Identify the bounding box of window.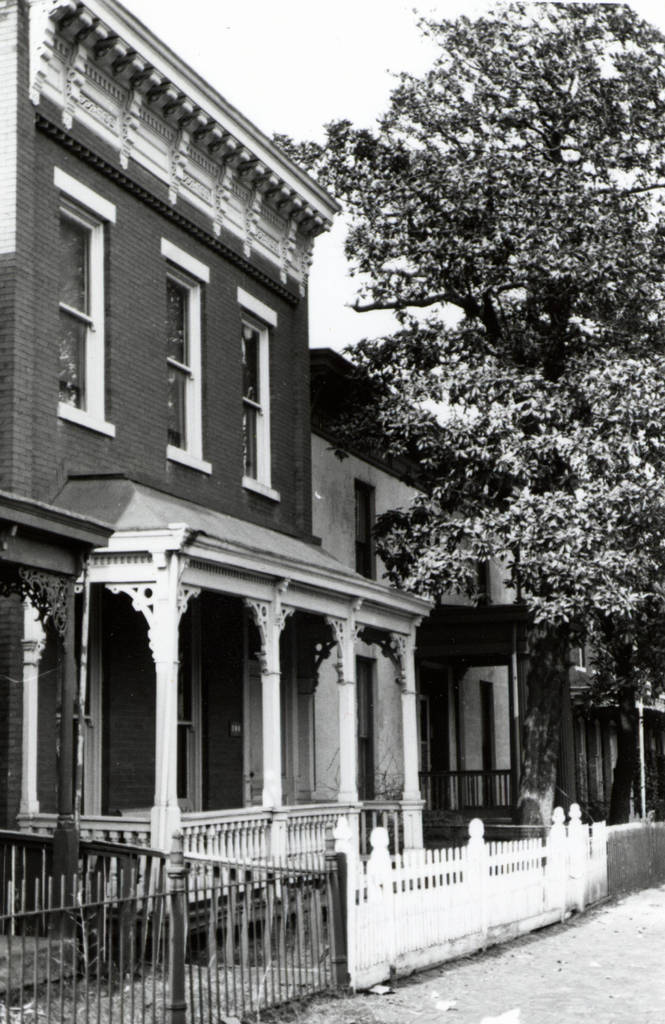
[464,552,497,614].
